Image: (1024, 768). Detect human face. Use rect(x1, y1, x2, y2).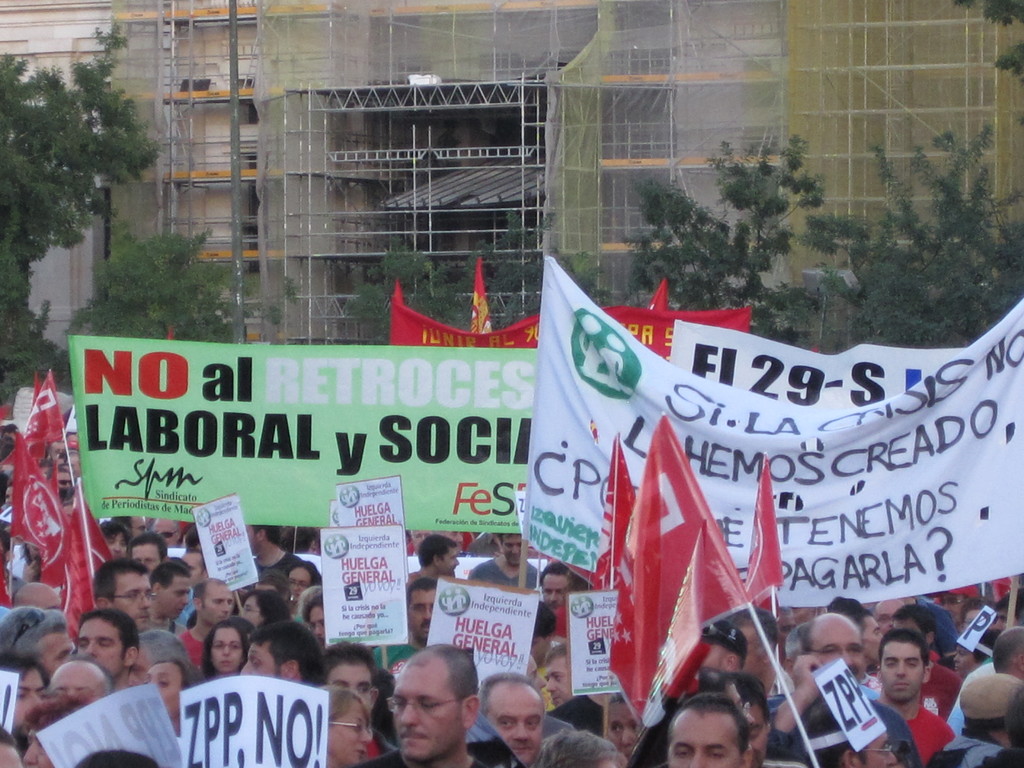
rect(131, 542, 161, 572).
